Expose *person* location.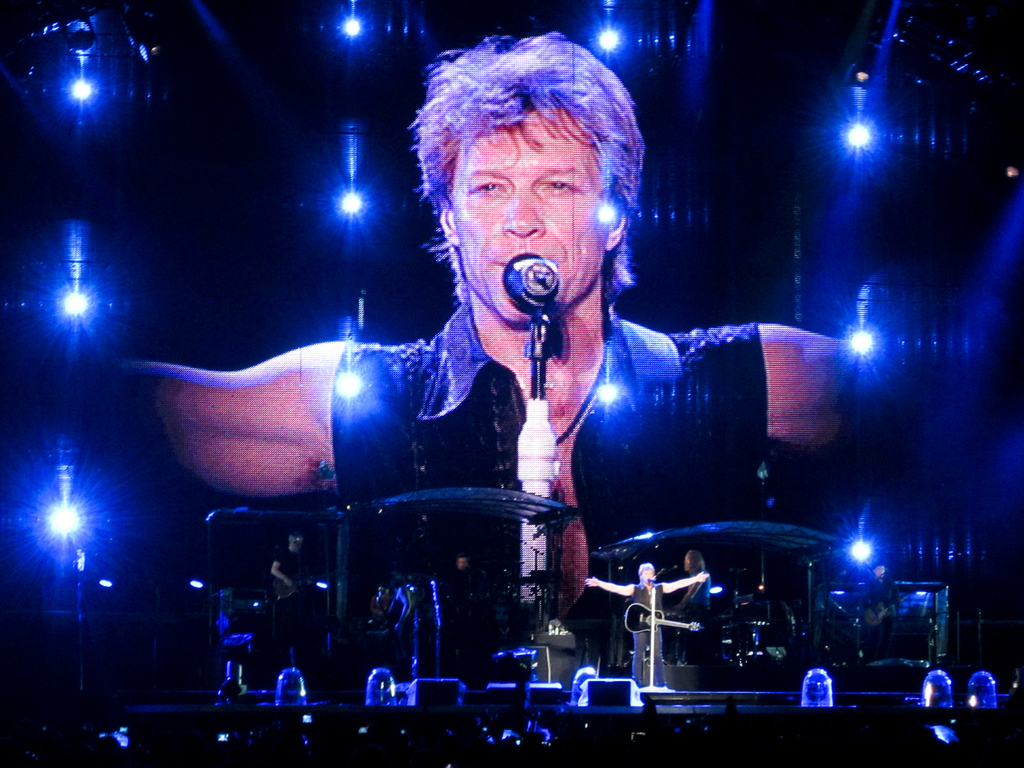
Exposed at bbox=[859, 561, 897, 653].
